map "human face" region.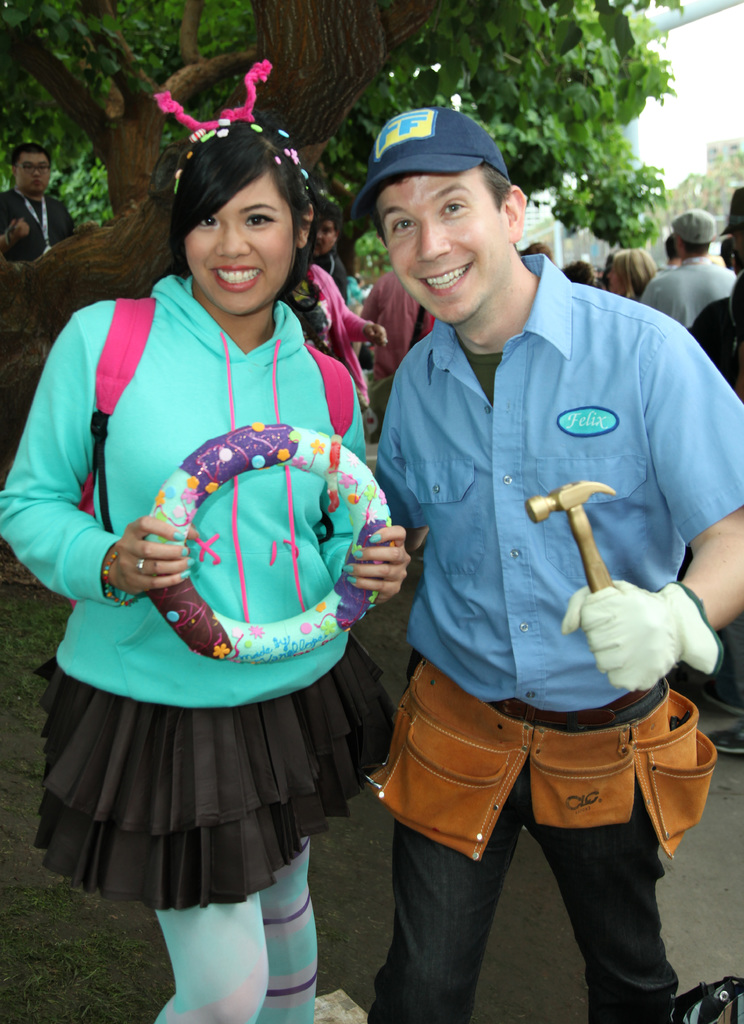
Mapped to (310,223,340,256).
